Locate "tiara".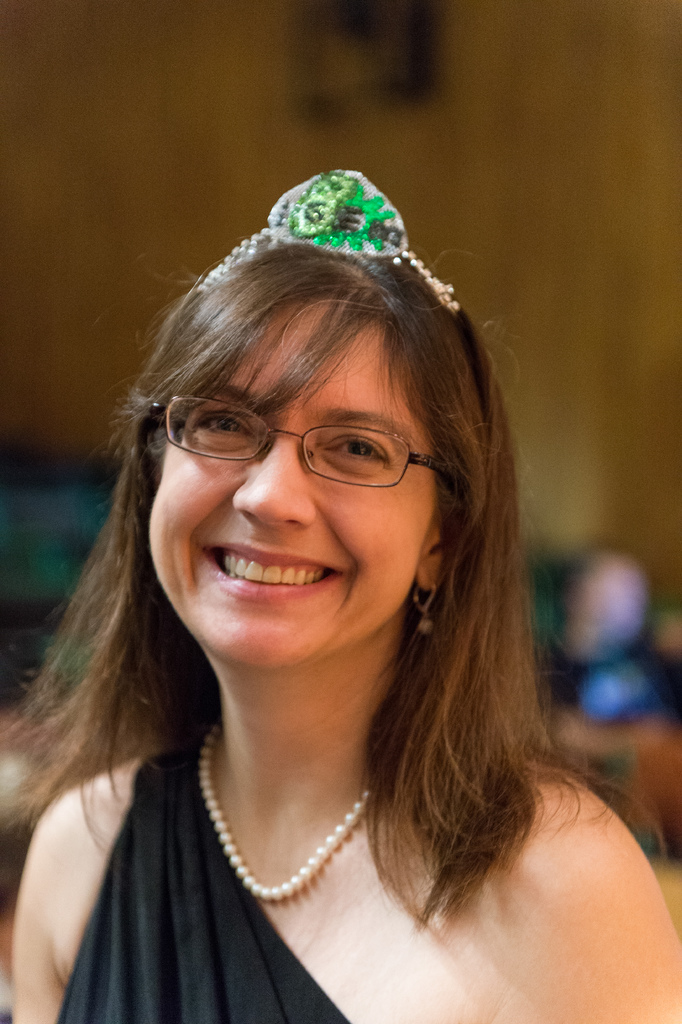
Bounding box: l=197, t=169, r=462, b=316.
